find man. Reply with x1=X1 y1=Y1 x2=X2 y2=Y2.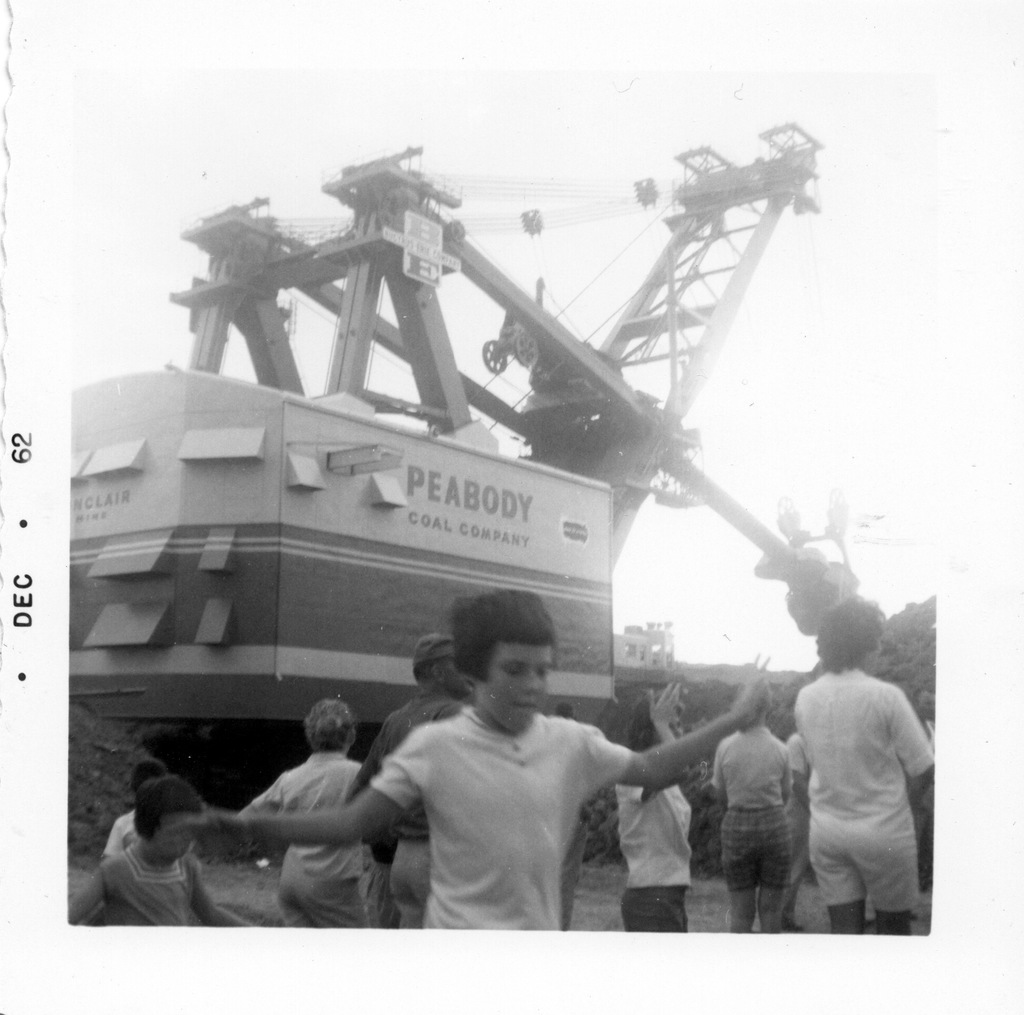
x1=364 y1=639 x2=477 y2=928.
